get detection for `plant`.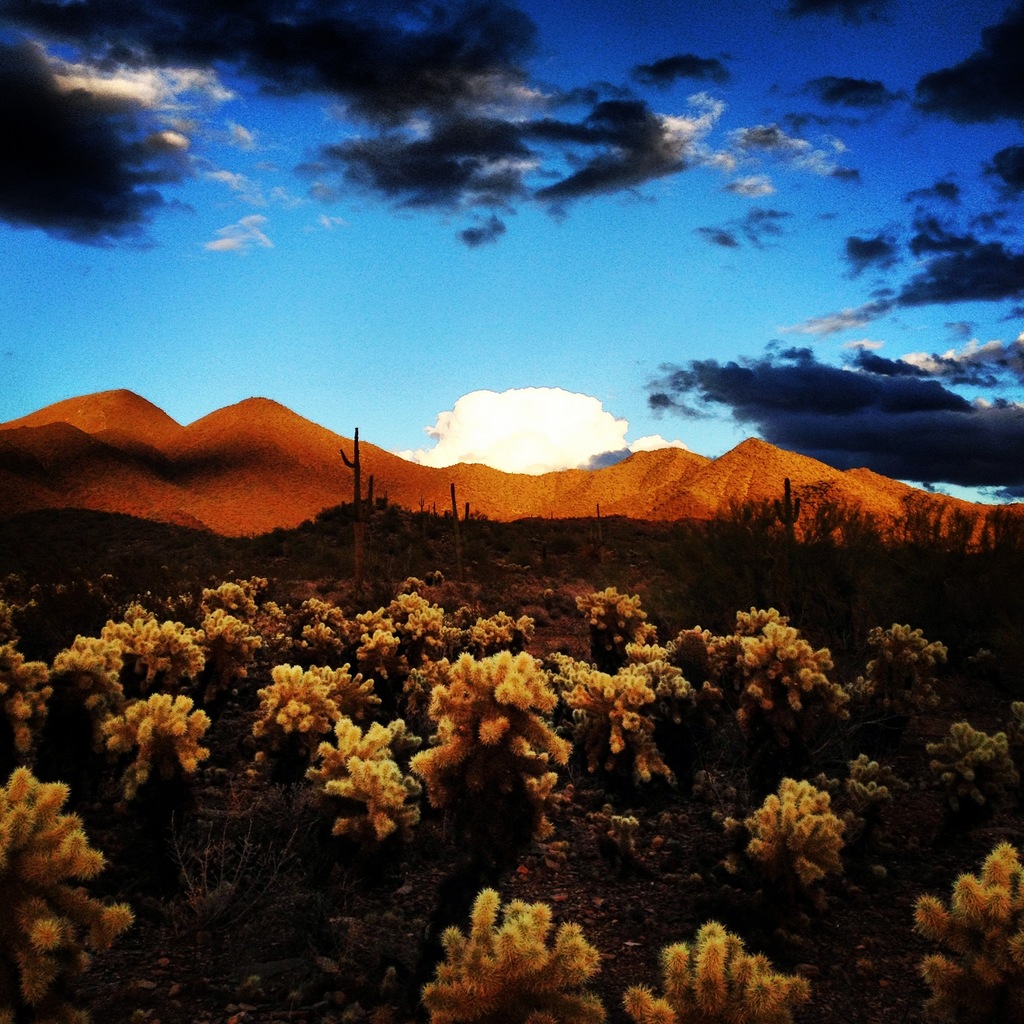
Detection: detection(108, 593, 163, 636).
